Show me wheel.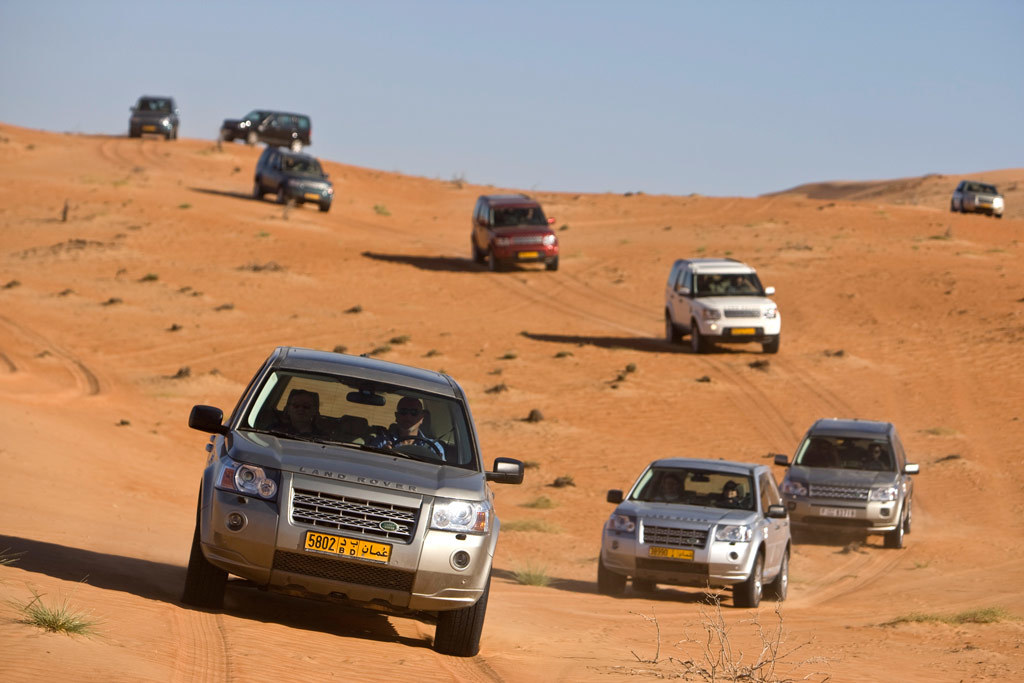
wheel is here: bbox(663, 316, 682, 345).
